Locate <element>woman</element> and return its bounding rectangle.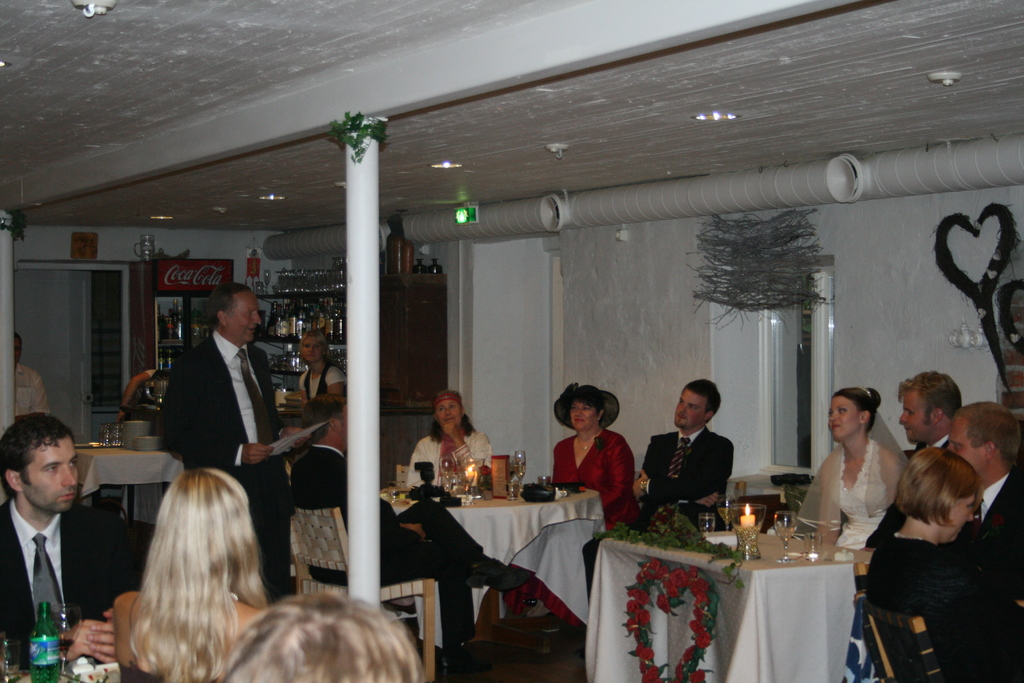
detection(109, 469, 273, 682).
